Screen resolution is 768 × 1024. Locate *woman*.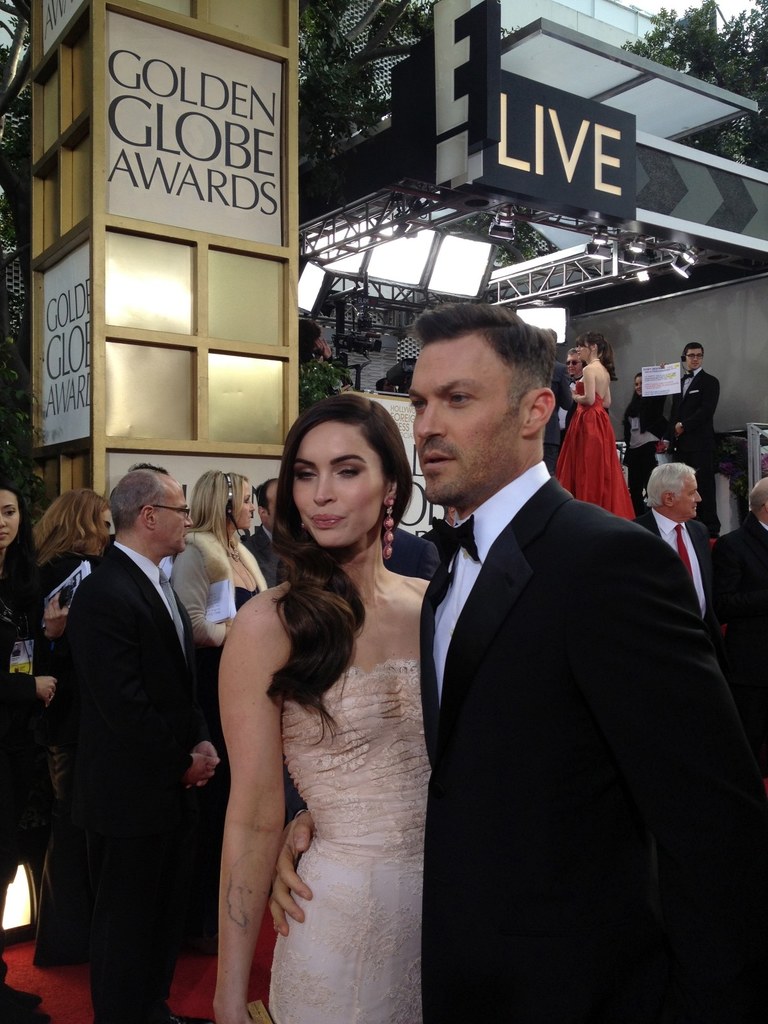
[left=172, top=471, right=268, bottom=954].
